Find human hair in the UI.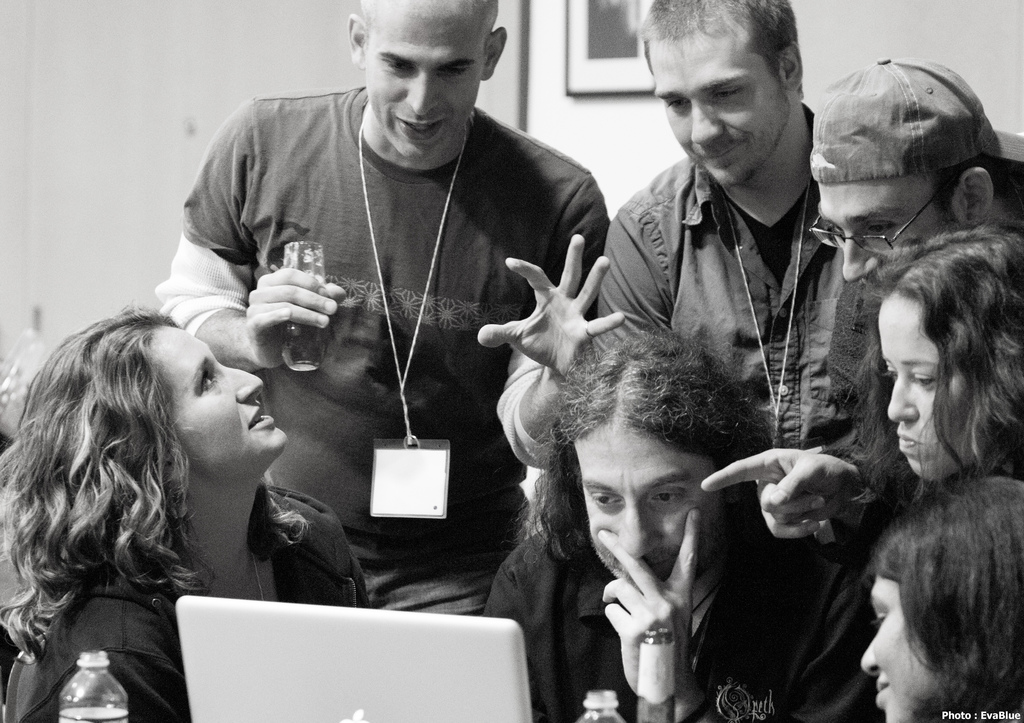
UI element at l=881, t=469, r=1020, b=722.
